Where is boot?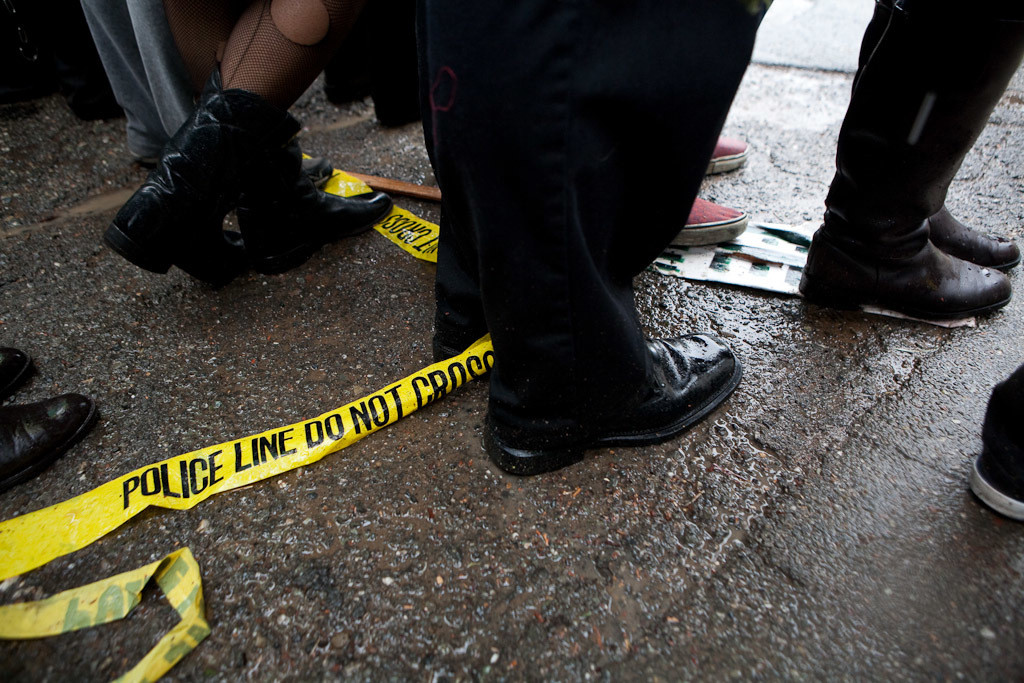
bbox=(255, 165, 400, 269).
